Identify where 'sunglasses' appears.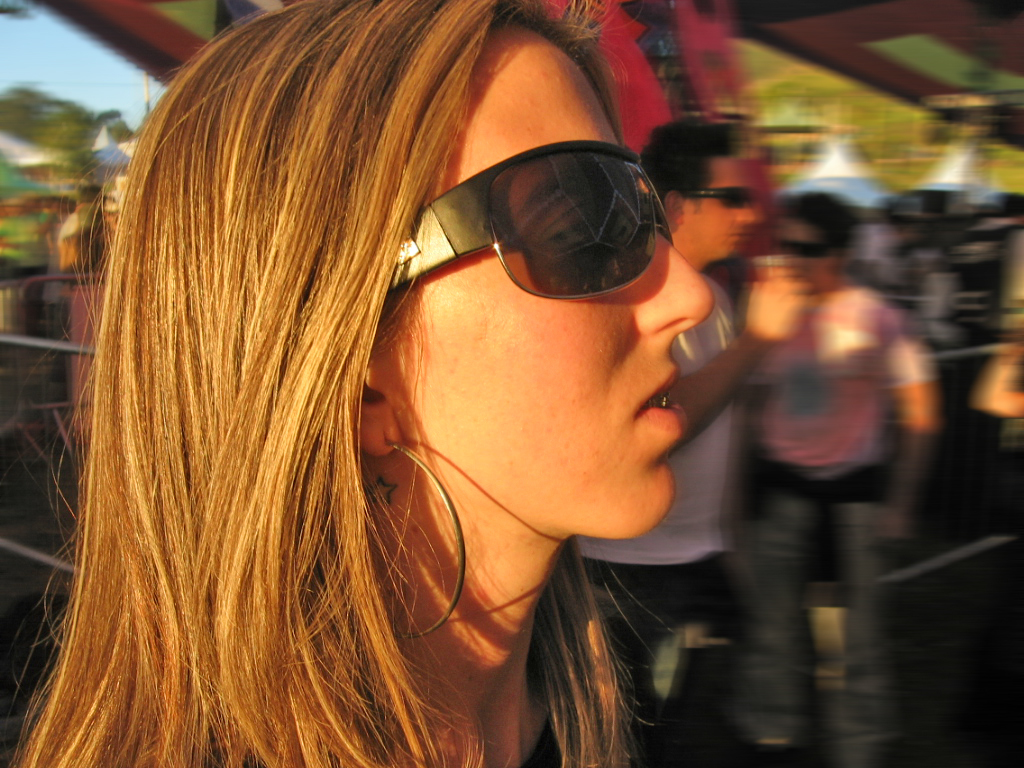
Appears at select_region(689, 186, 751, 211).
